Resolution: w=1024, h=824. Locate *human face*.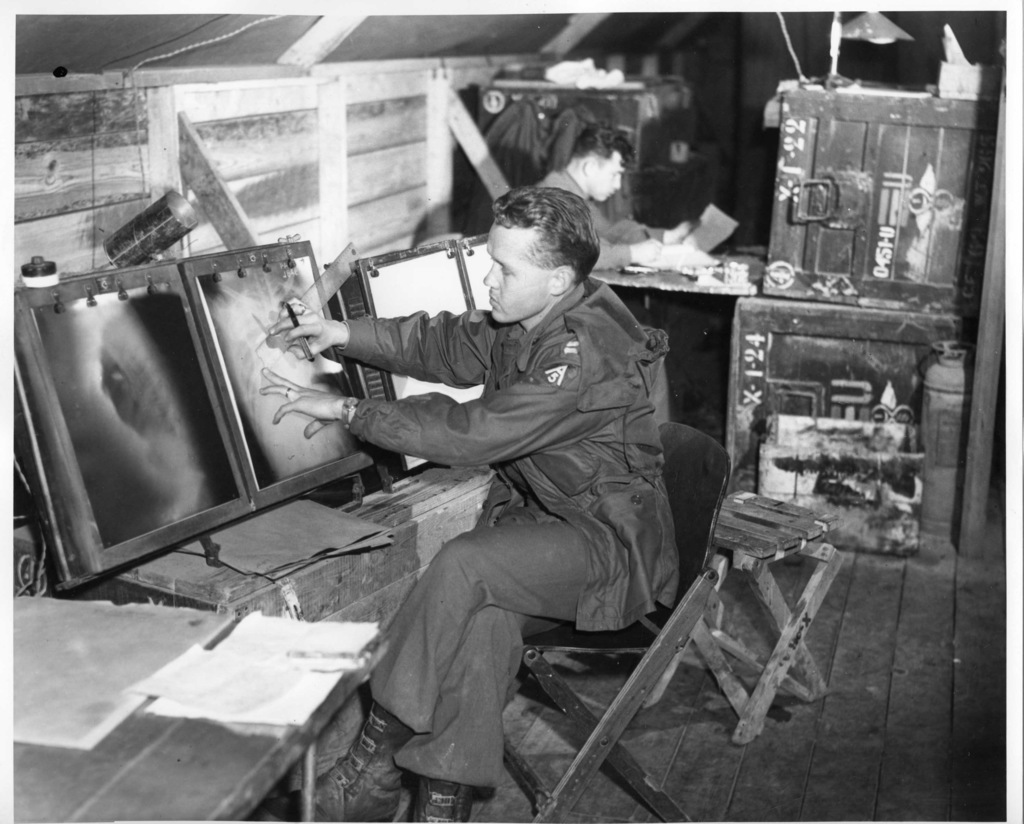
<region>592, 154, 627, 202</region>.
